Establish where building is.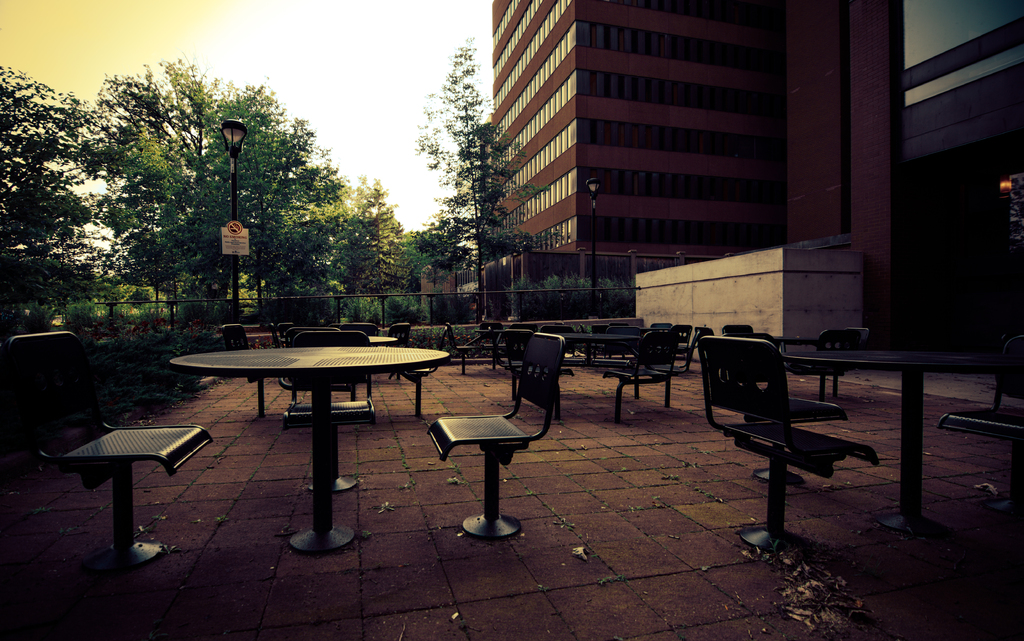
Established at select_region(484, 0, 1023, 354).
